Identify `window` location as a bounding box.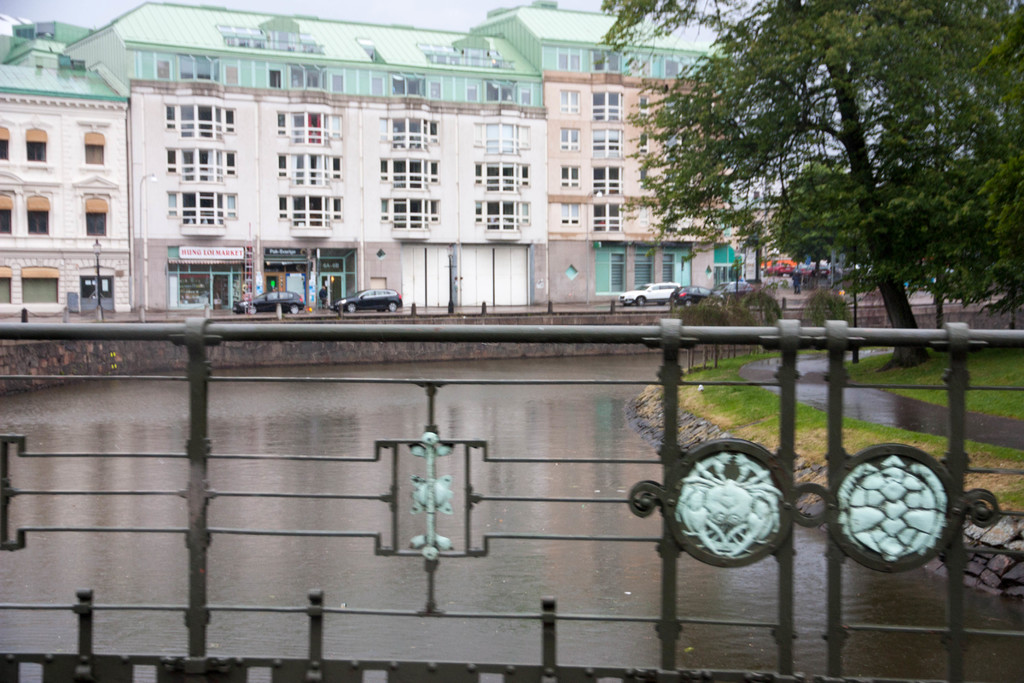
bbox=[668, 133, 677, 151].
